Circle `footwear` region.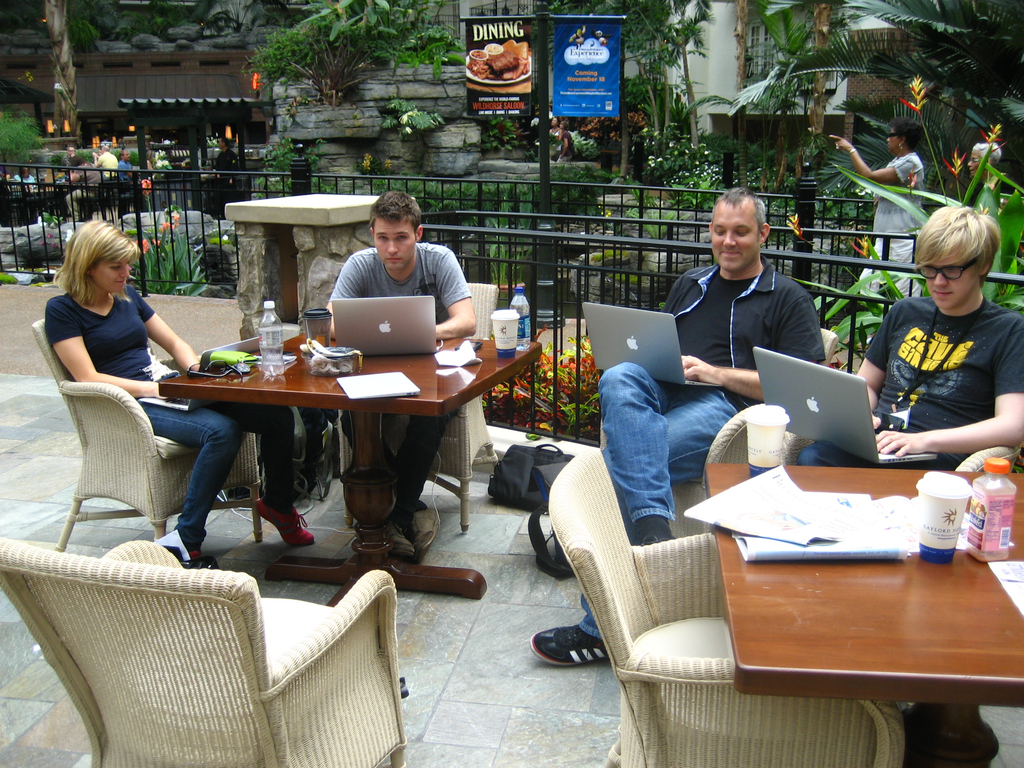
Region: [170,528,202,568].
